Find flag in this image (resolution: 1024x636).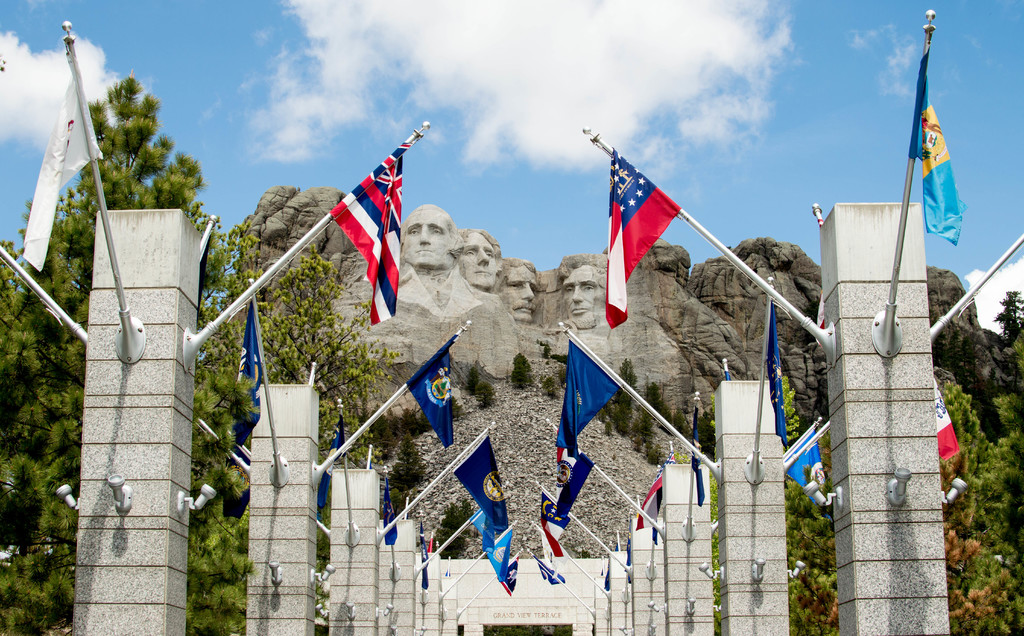
(405,335,457,449).
